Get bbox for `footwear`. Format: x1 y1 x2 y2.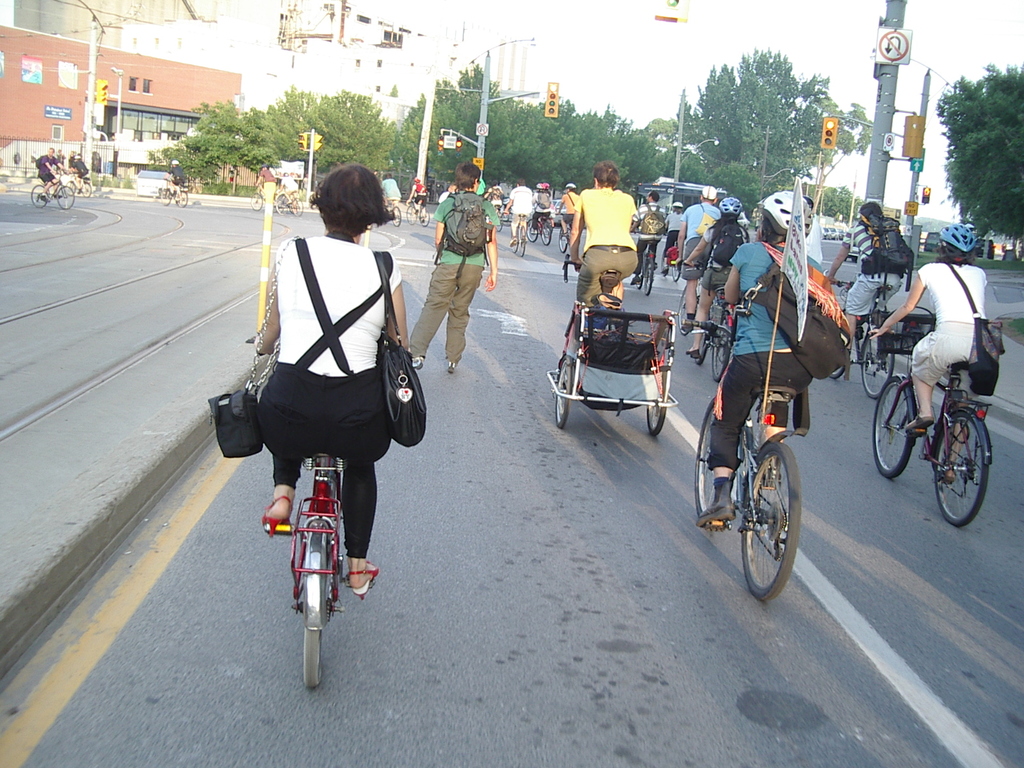
902 415 935 433.
